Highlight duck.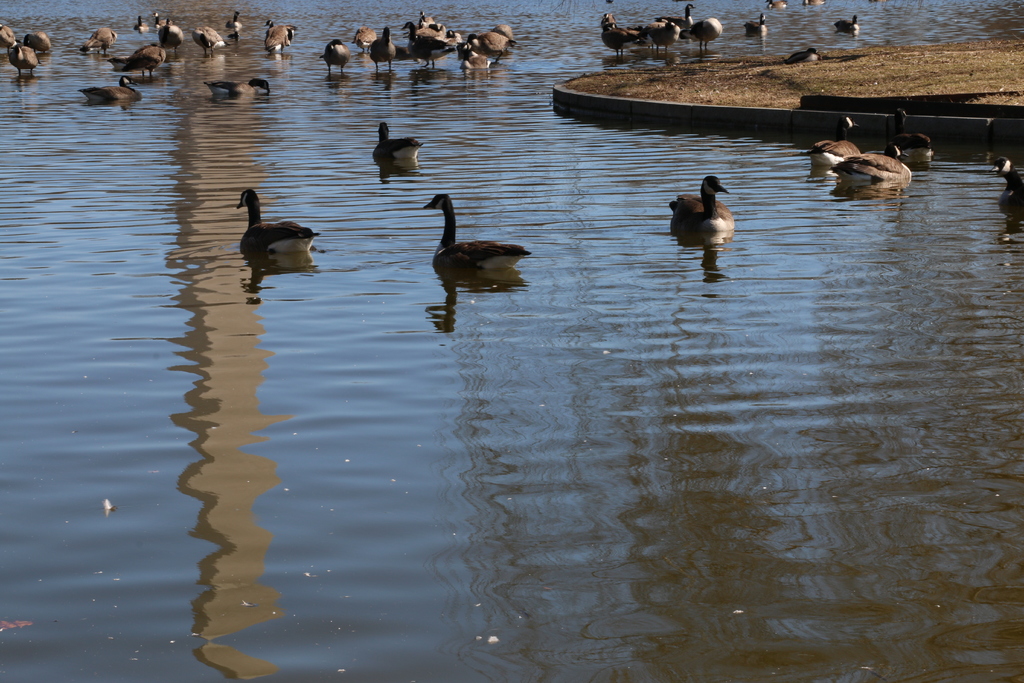
Highlighted region: {"left": 984, "top": 145, "right": 1023, "bottom": 226}.
